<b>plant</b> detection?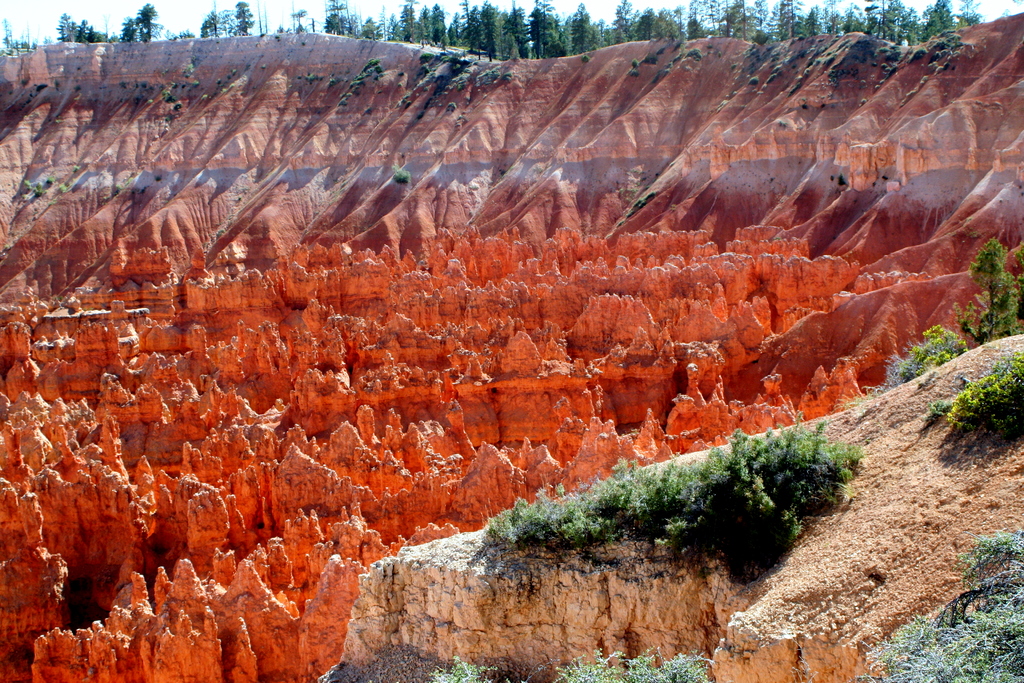
[x1=430, y1=651, x2=536, y2=682]
